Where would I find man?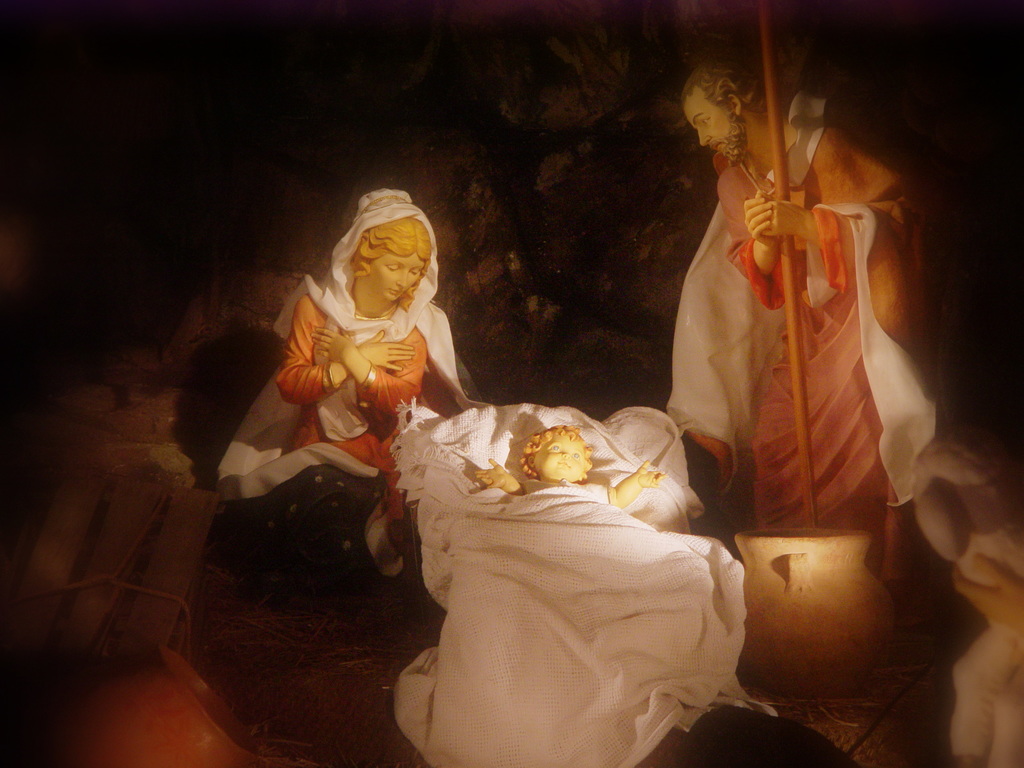
At (x1=646, y1=52, x2=922, y2=583).
